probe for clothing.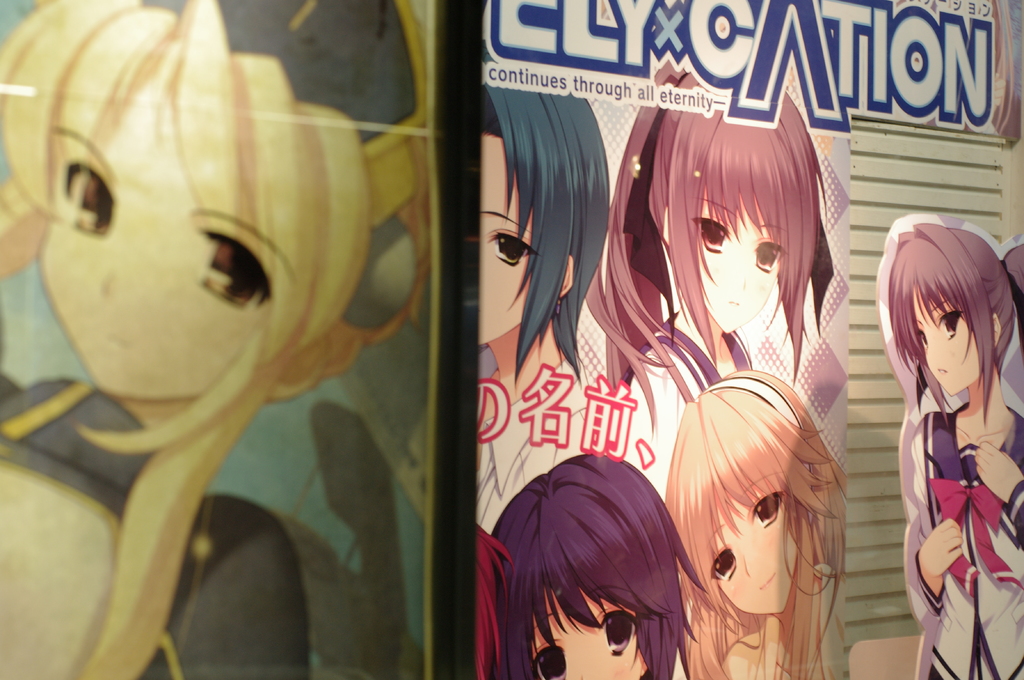
Probe result: box(906, 397, 1023, 679).
